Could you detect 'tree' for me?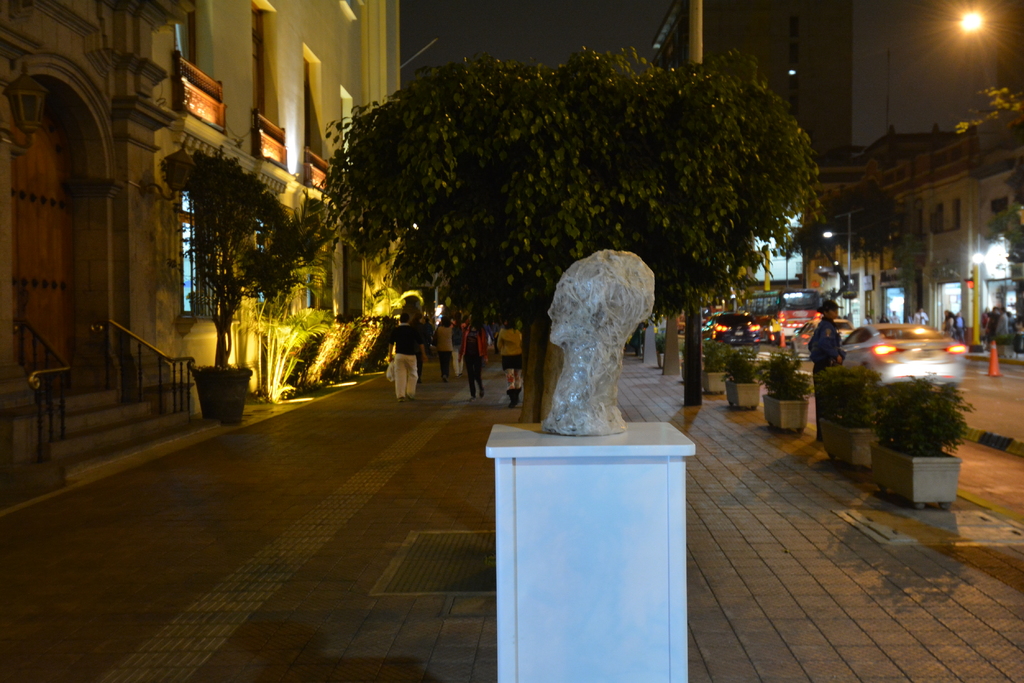
Detection result: [191,145,291,371].
